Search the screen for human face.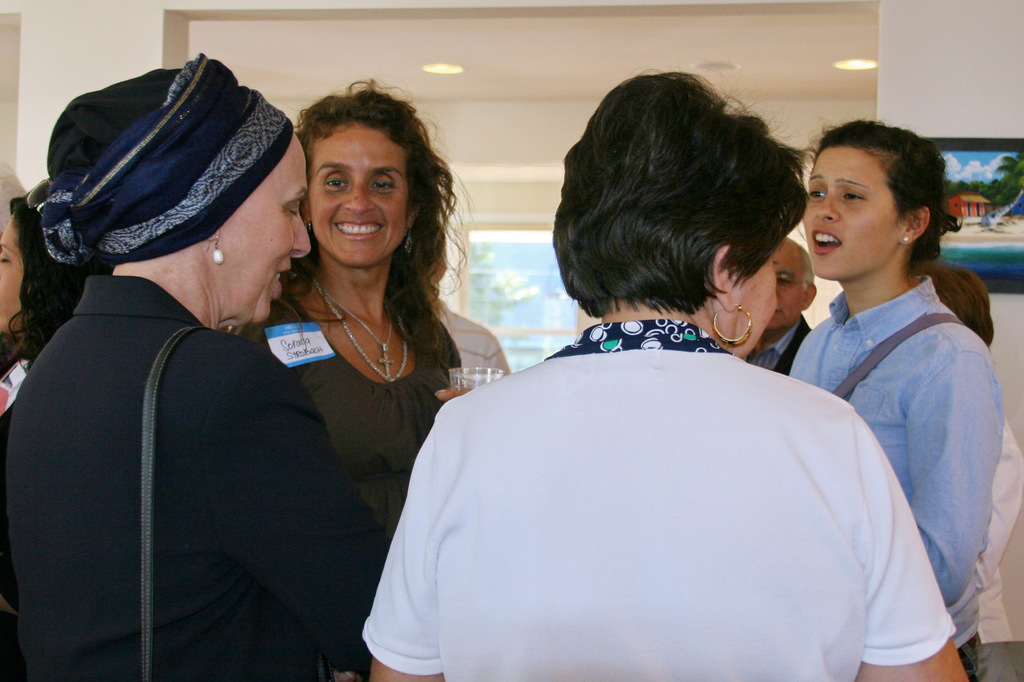
Found at 307 127 409 271.
